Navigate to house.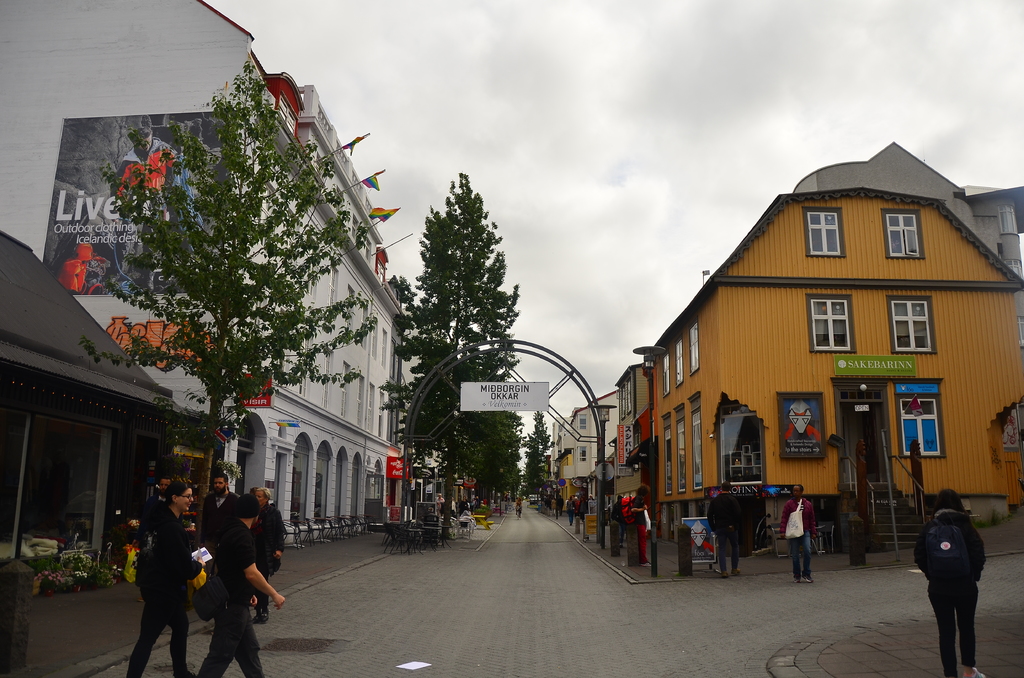
Navigation target: bbox=[646, 186, 1023, 566].
